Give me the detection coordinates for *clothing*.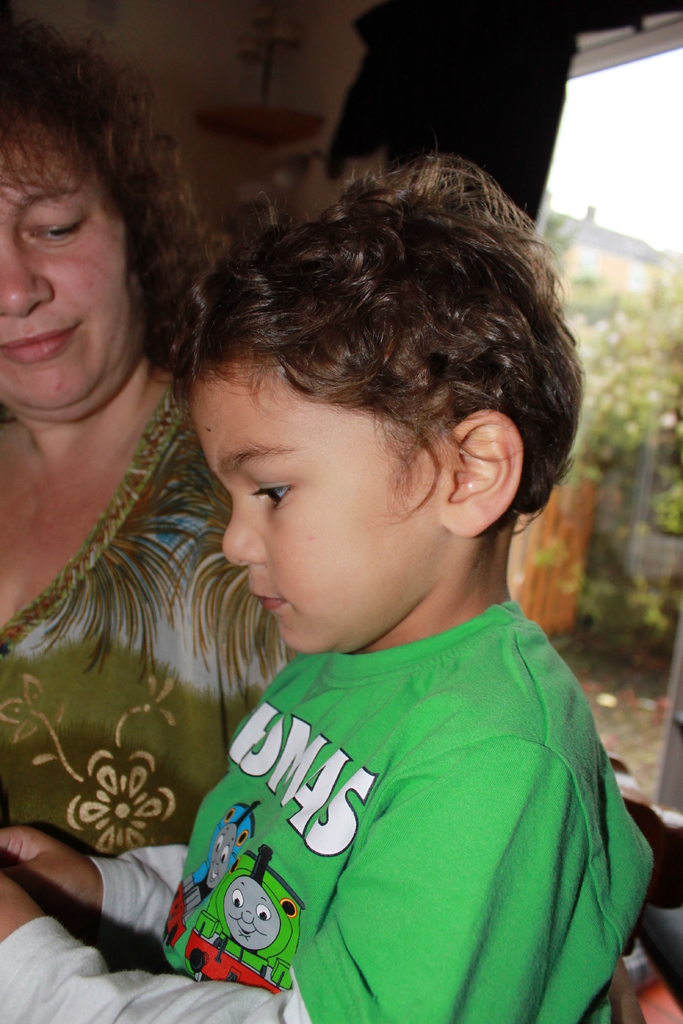
154, 602, 657, 1023.
